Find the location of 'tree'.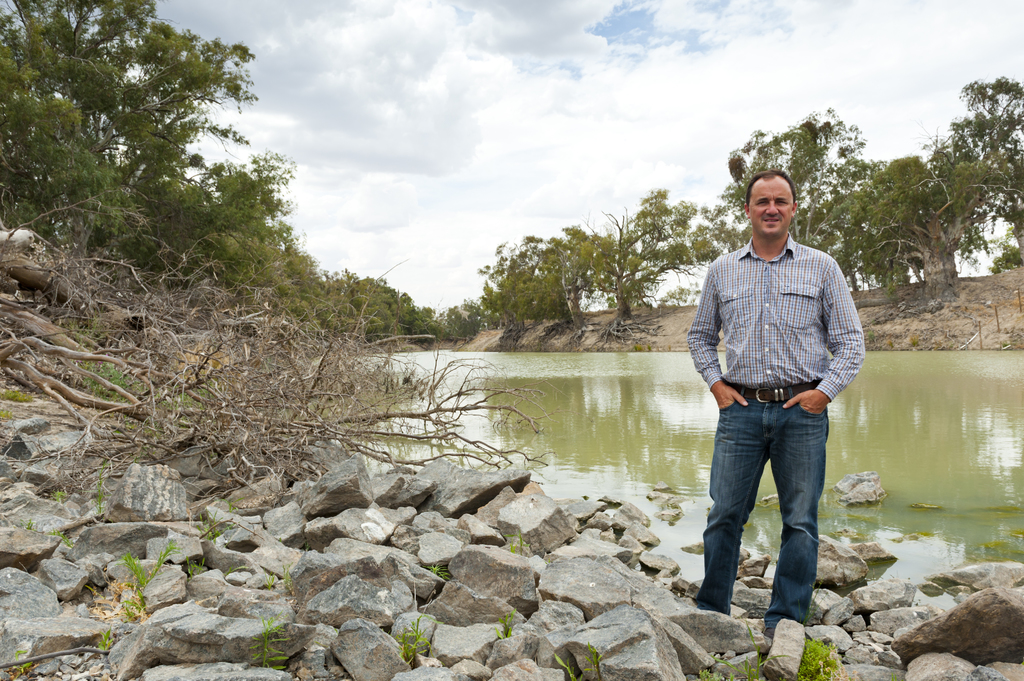
Location: rect(896, 149, 970, 302).
